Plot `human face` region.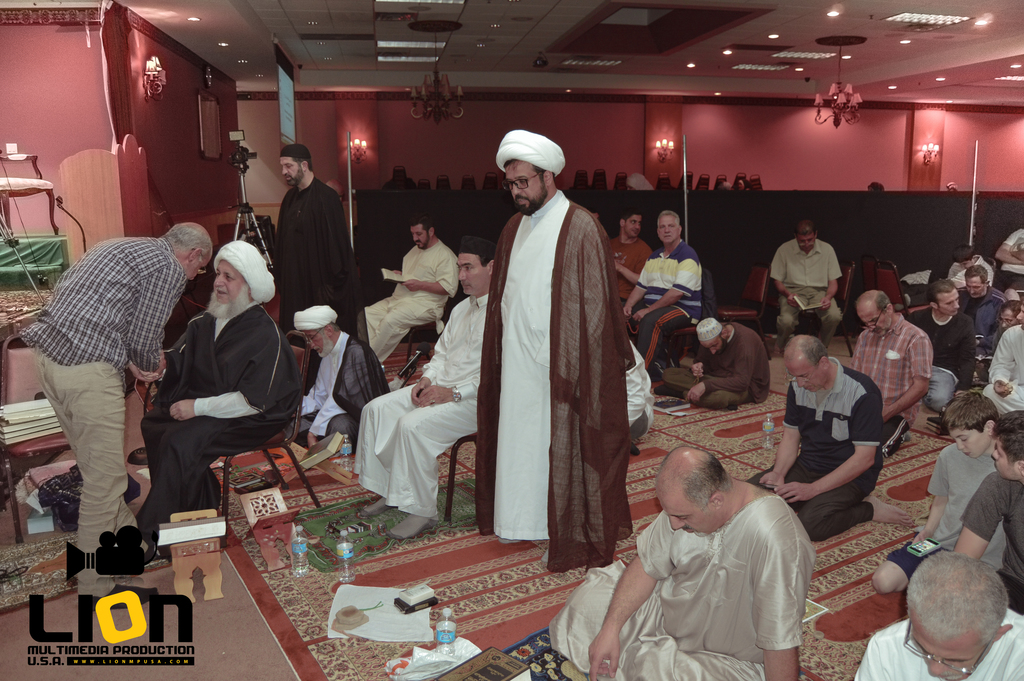
Plotted at 458/249/488/295.
